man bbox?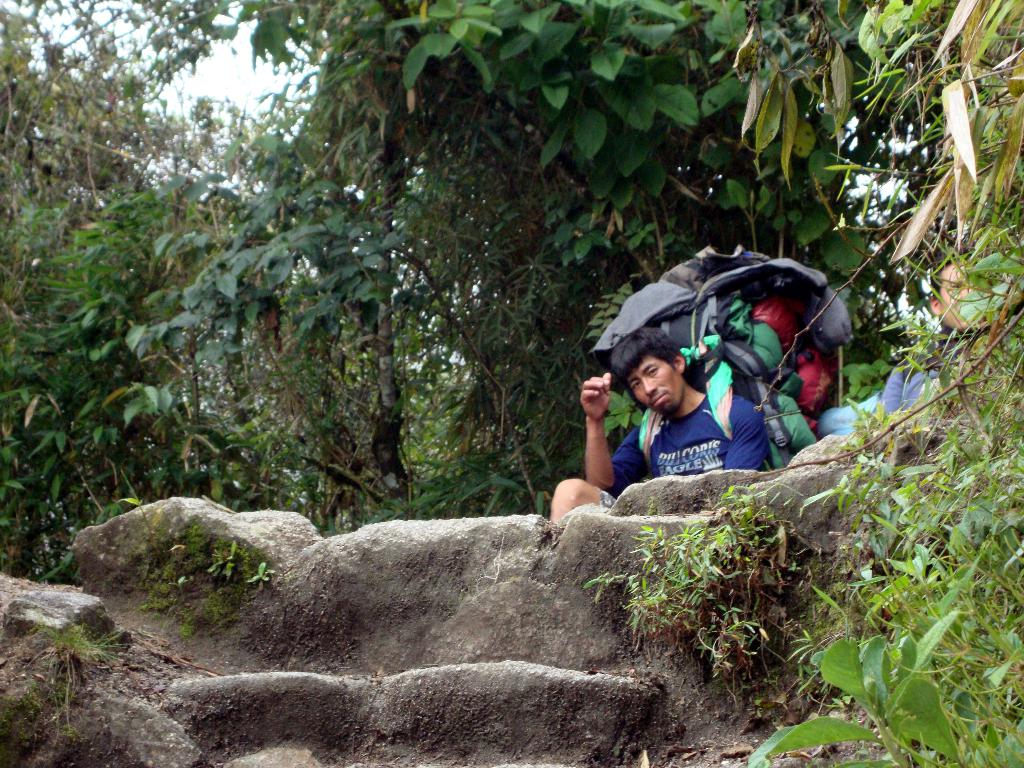
x1=559 y1=337 x2=760 y2=508
